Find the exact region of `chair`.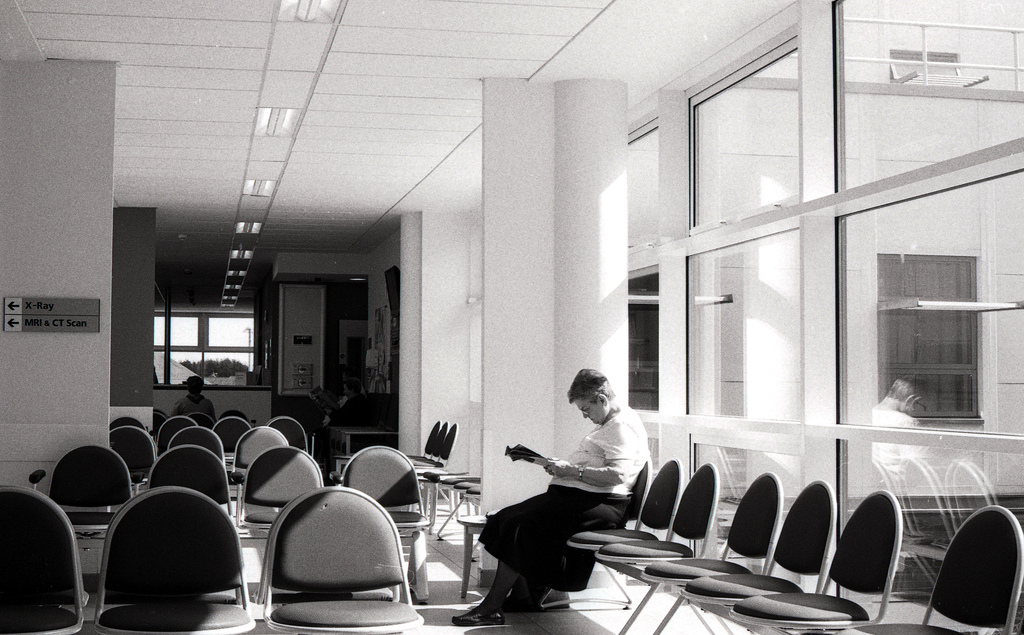
Exact region: (409, 418, 449, 481).
